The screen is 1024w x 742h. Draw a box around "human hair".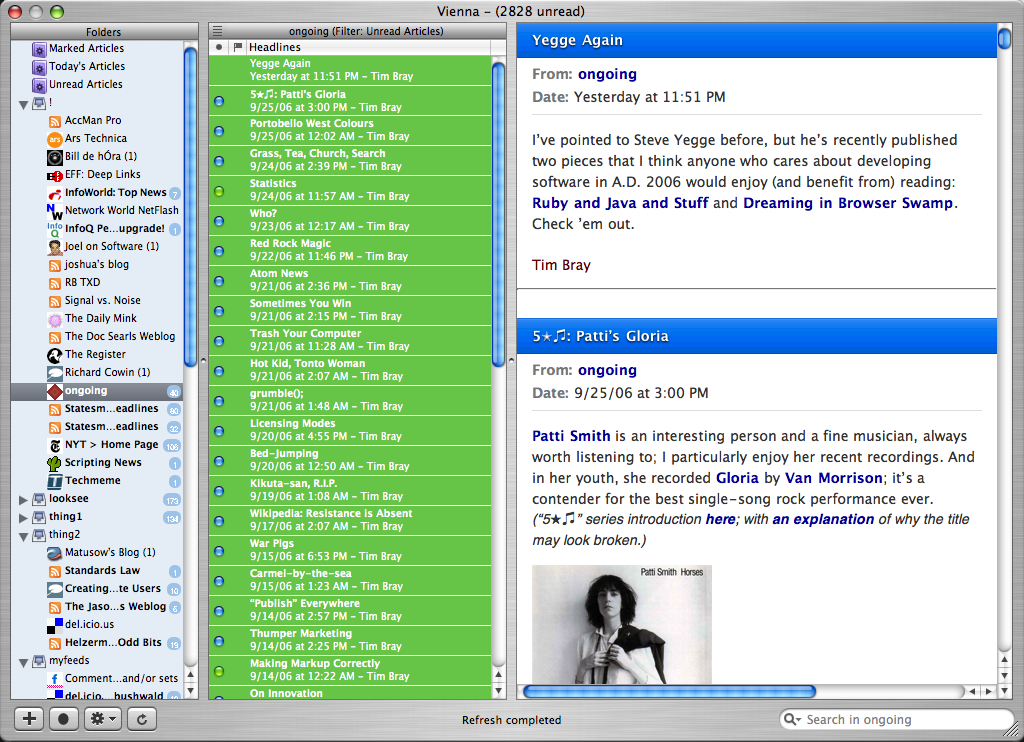
locate(584, 574, 637, 625).
